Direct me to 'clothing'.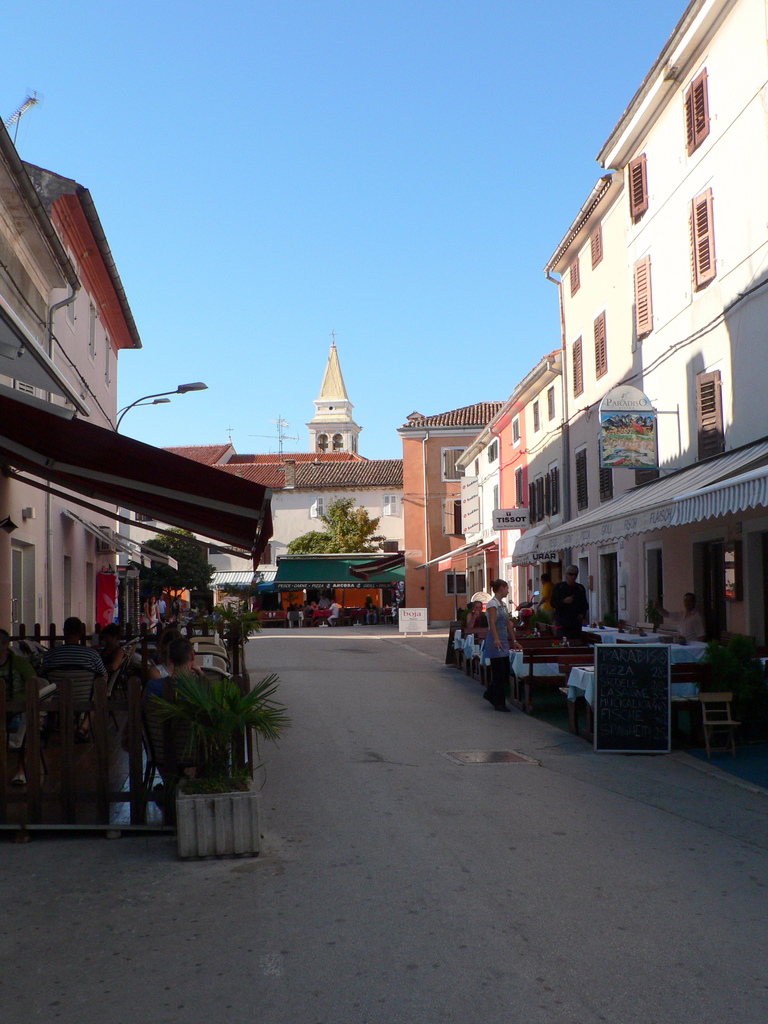
Direction: {"x1": 541, "y1": 580, "x2": 550, "y2": 615}.
